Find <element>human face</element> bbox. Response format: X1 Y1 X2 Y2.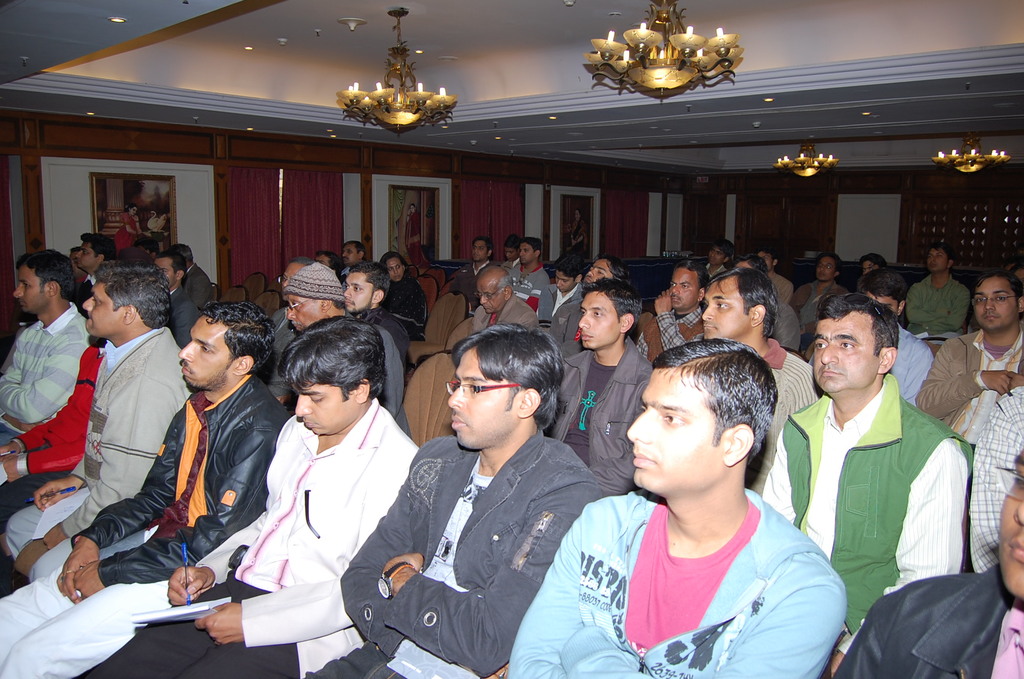
452 345 527 457.
